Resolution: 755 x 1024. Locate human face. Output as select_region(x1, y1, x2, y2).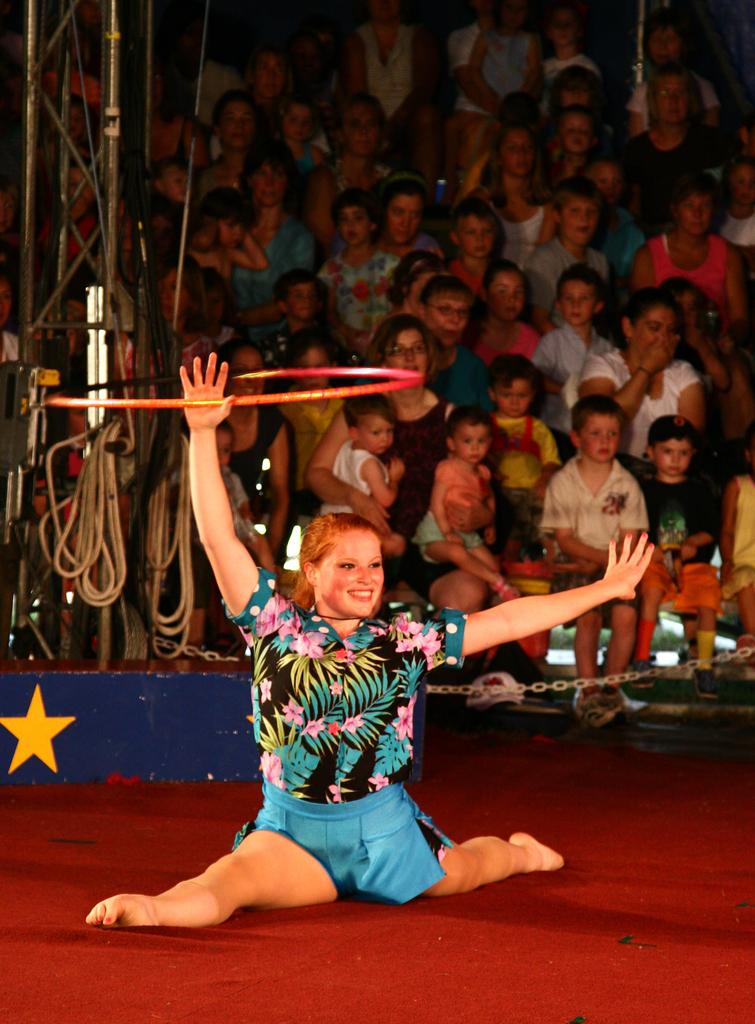
select_region(337, 206, 369, 241).
